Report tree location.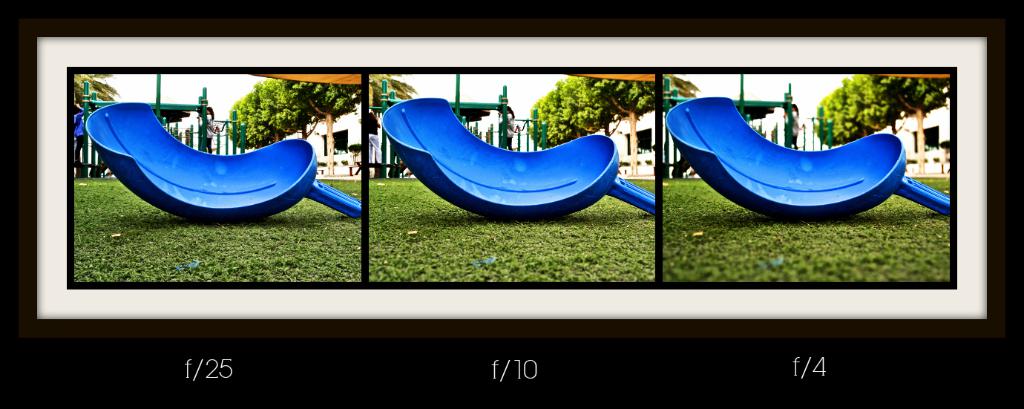
Report: 73 68 117 164.
